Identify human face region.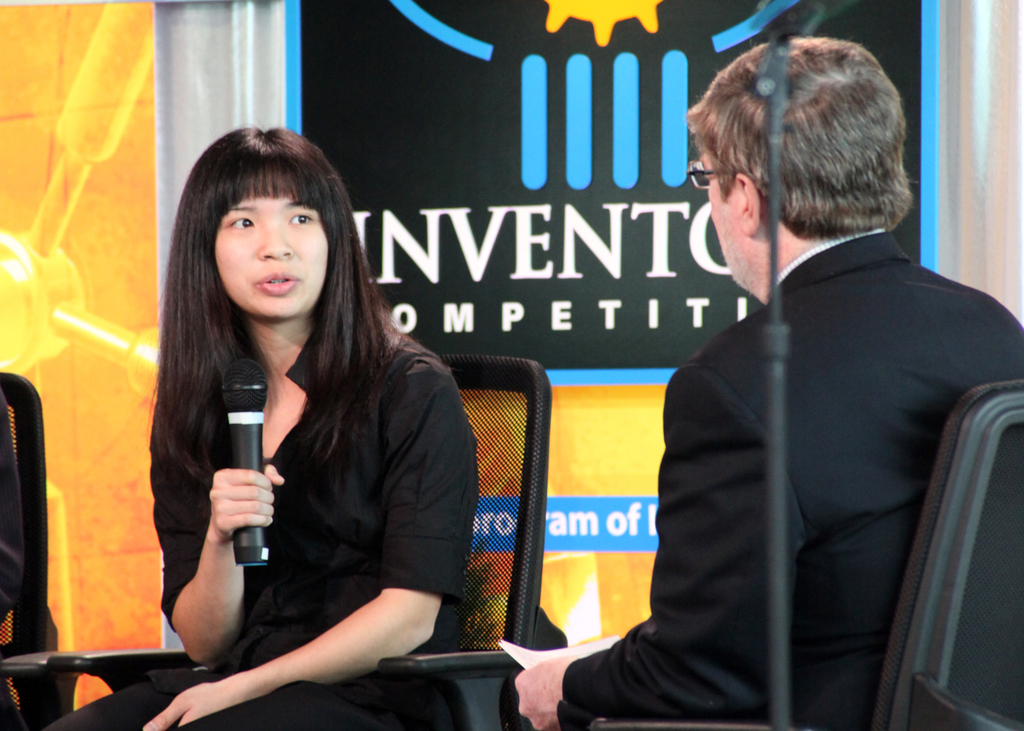
Region: region(712, 132, 749, 293).
